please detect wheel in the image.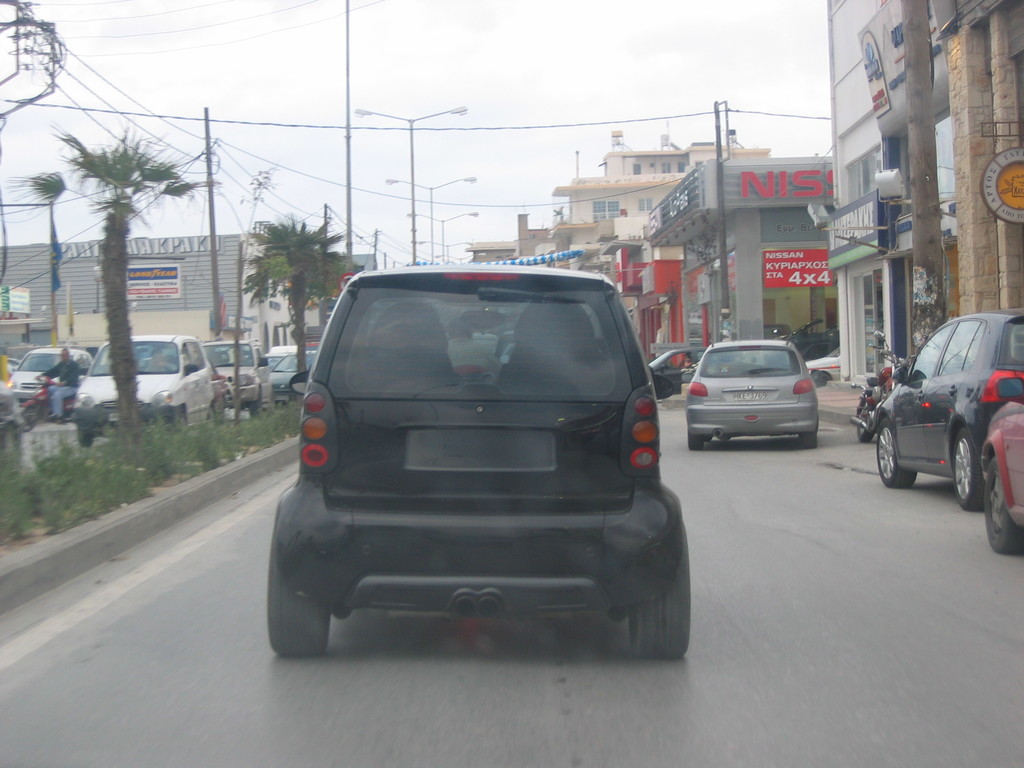
locate(687, 430, 698, 450).
